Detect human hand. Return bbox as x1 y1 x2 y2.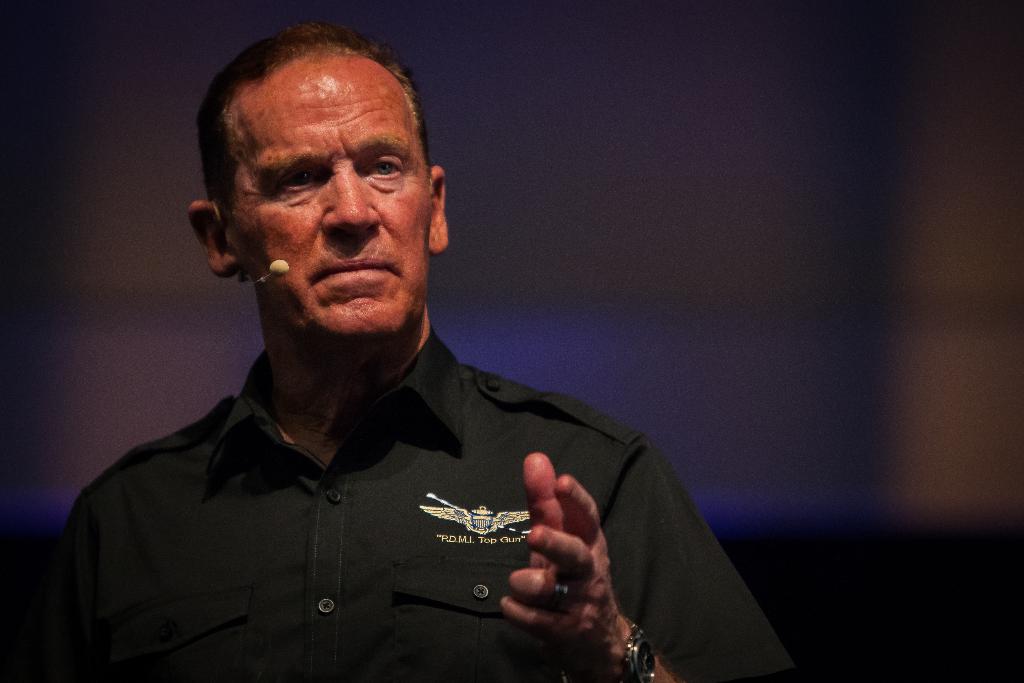
506 466 625 654.
